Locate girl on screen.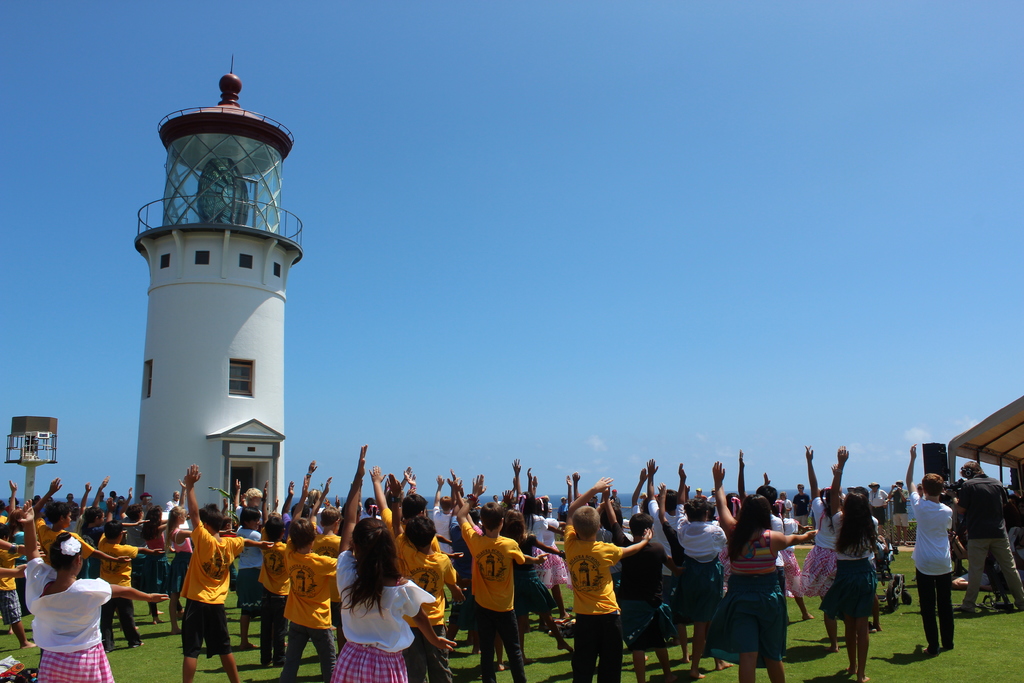
On screen at pyautogui.locateOnScreen(18, 502, 166, 682).
